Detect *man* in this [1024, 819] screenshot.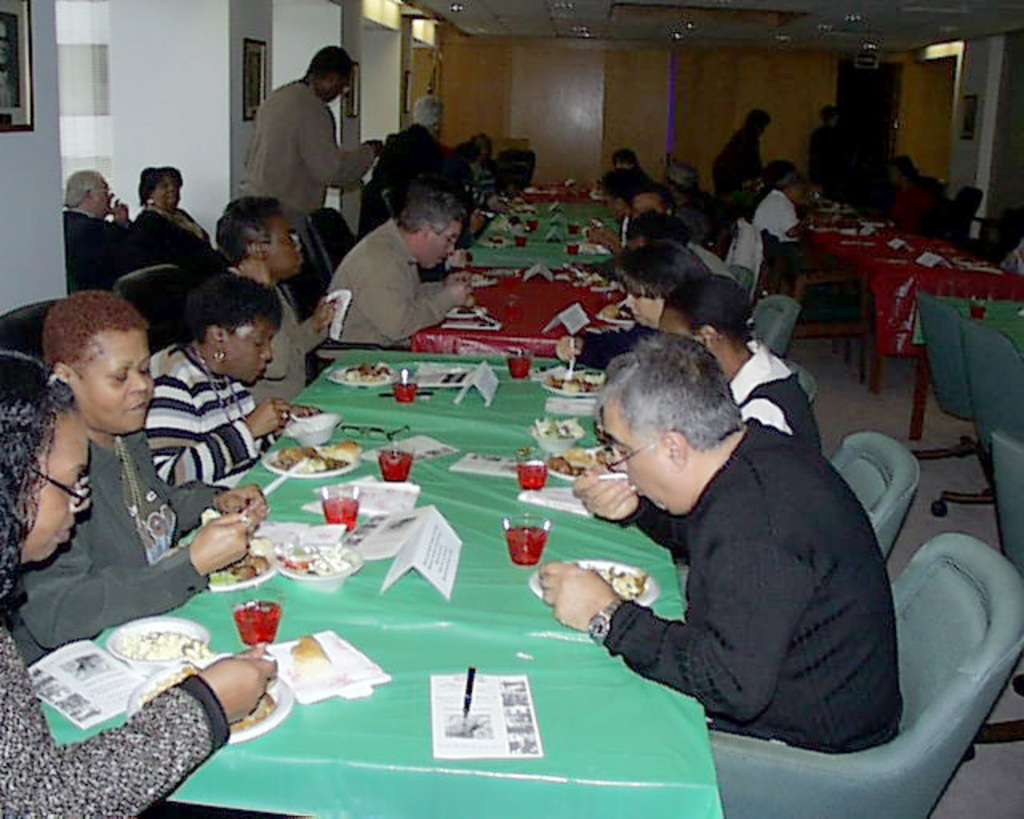
Detection: locate(232, 40, 382, 242).
